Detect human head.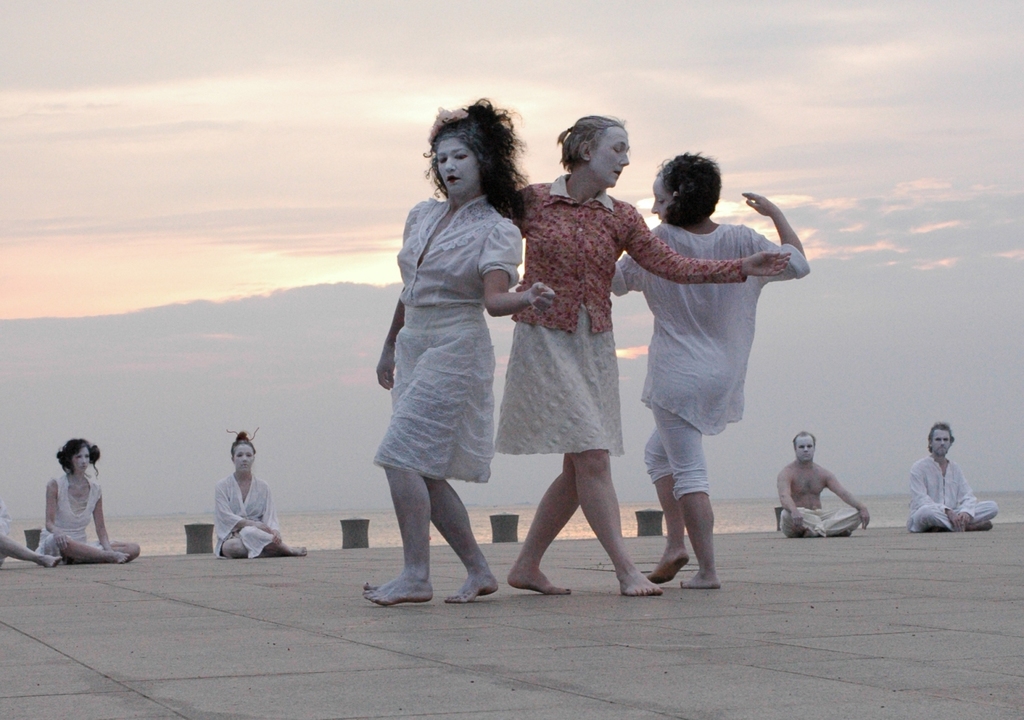
Detected at l=651, t=155, r=722, b=225.
